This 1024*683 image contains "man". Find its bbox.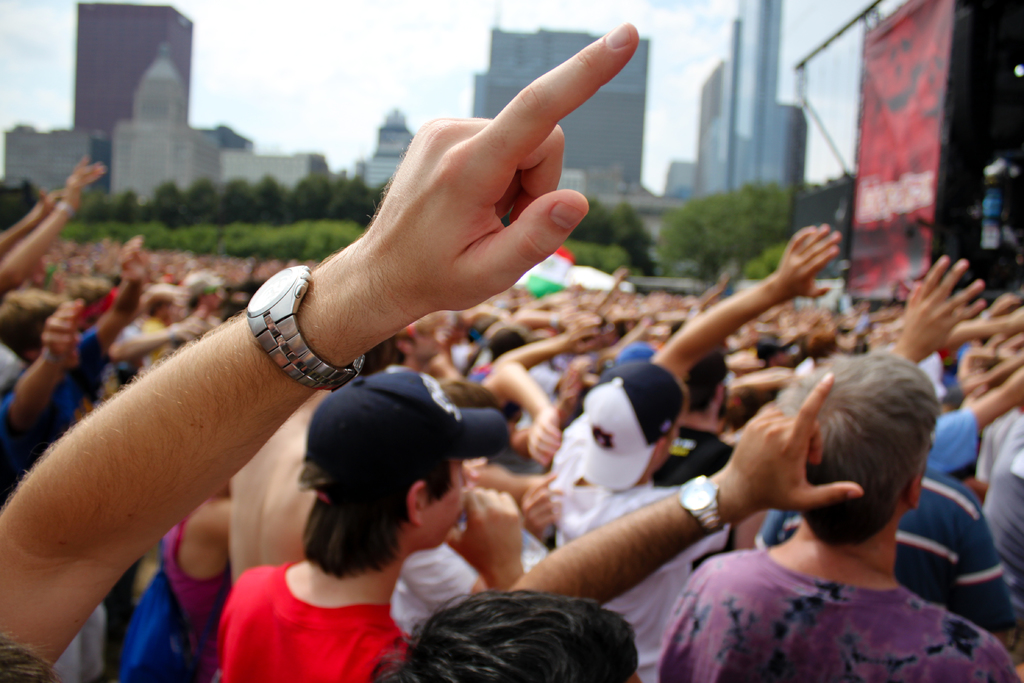
bbox=[431, 359, 557, 536].
